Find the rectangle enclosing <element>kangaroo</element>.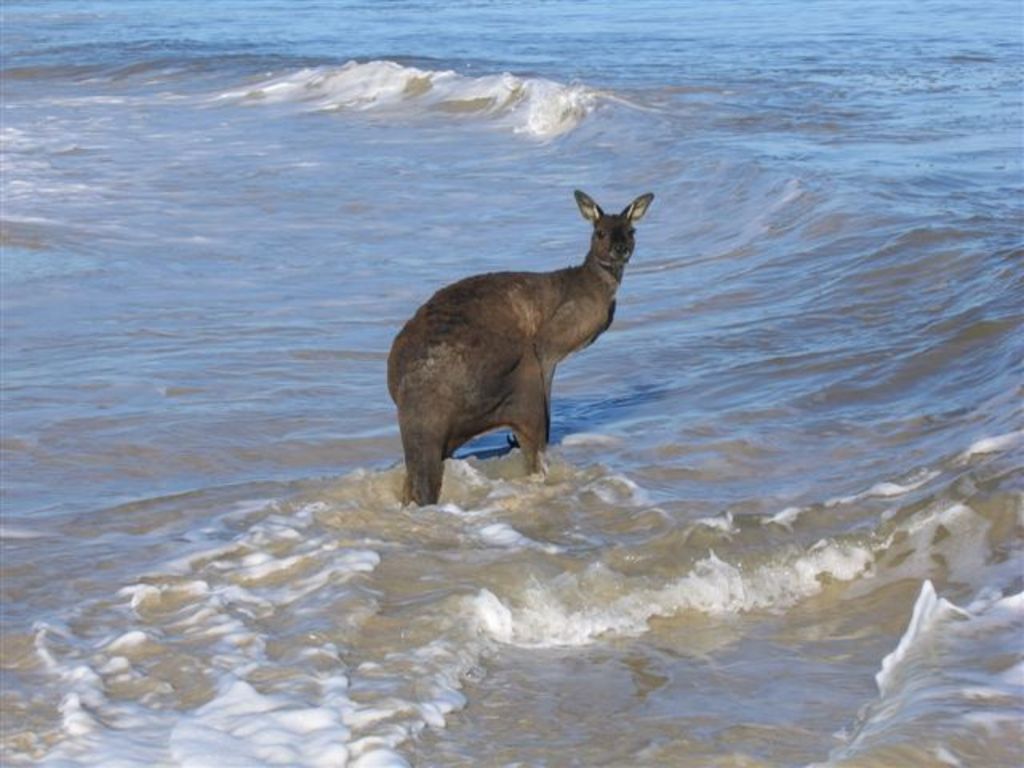
{"left": 384, "top": 187, "right": 658, "bottom": 502}.
